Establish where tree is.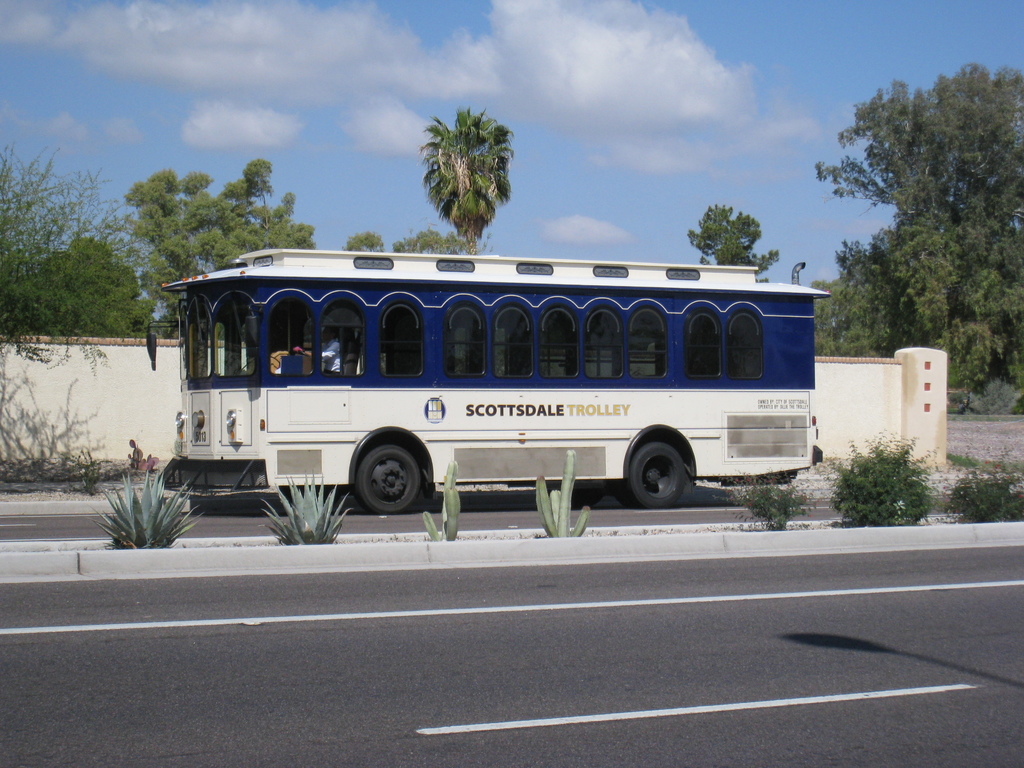
Established at <bbox>95, 154, 330, 321</bbox>.
